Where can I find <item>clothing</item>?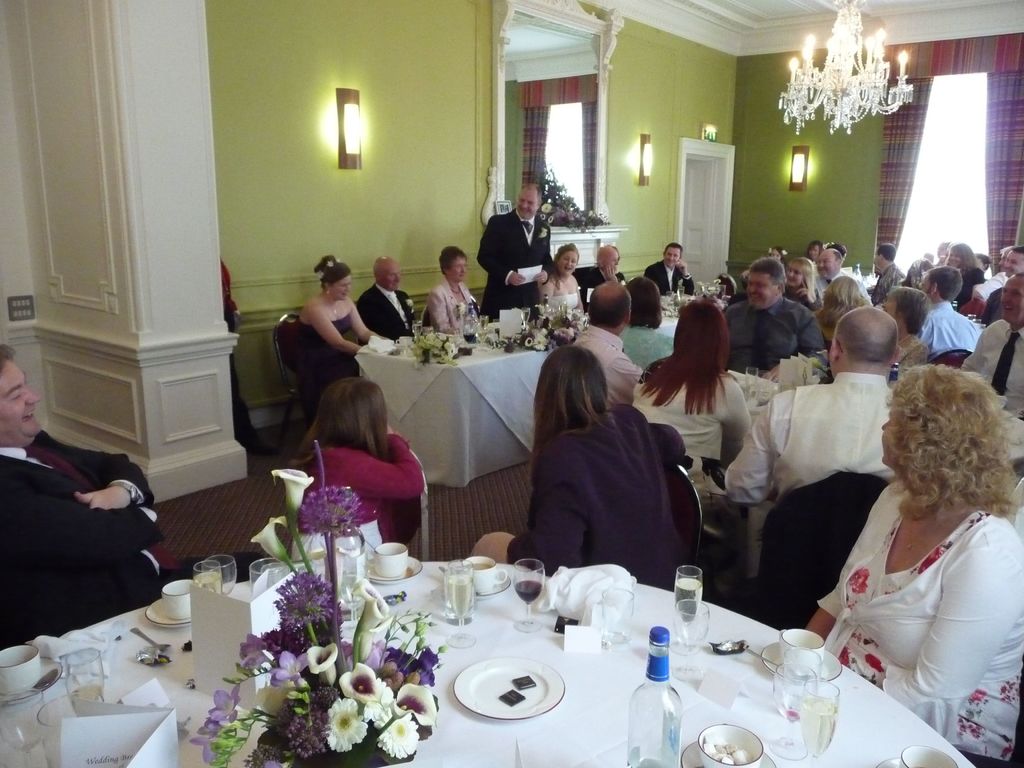
You can find it at [429,284,476,335].
